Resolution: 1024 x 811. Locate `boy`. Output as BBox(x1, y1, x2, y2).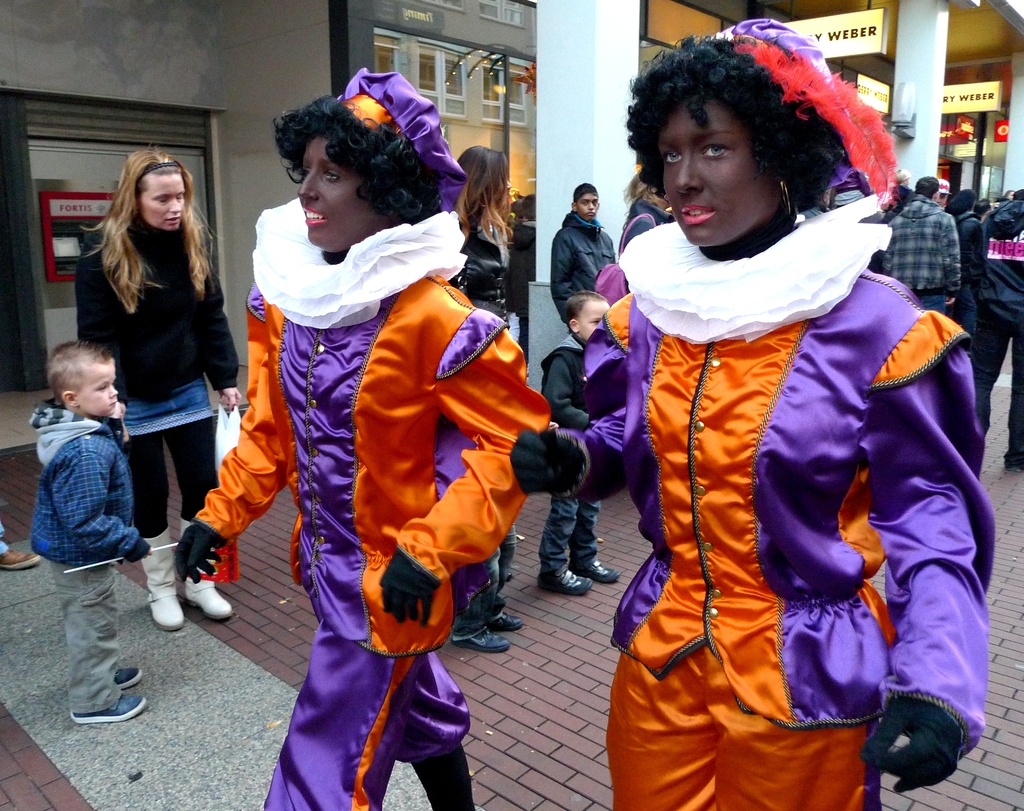
BBox(522, 287, 622, 582).
